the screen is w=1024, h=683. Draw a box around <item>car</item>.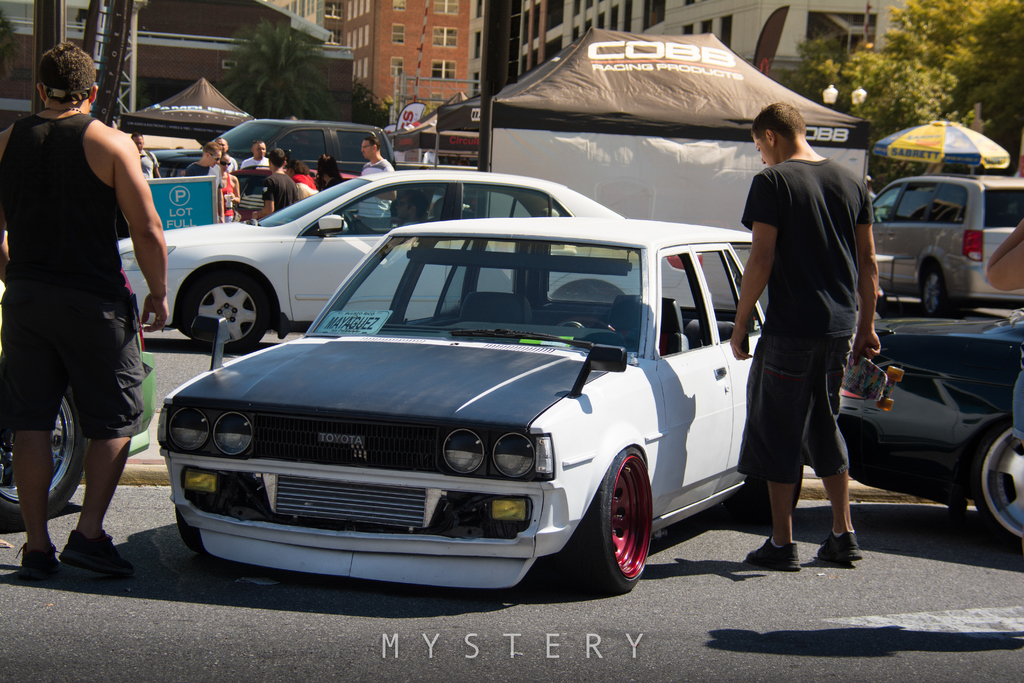
box=[124, 171, 700, 355].
